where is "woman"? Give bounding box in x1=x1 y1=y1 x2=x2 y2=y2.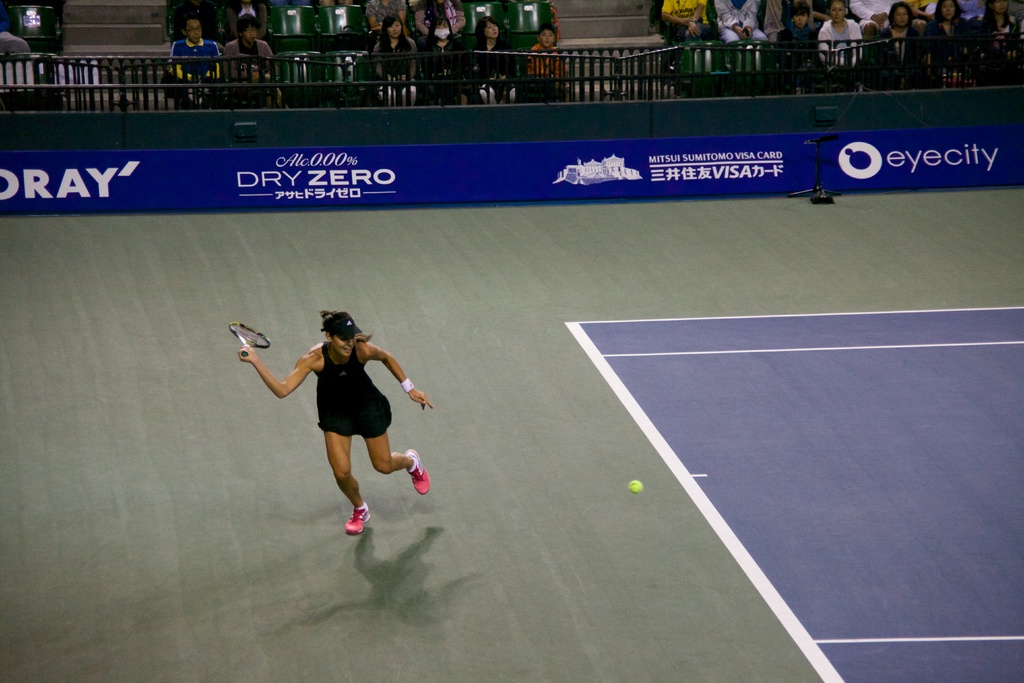
x1=975 y1=0 x2=1023 y2=93.
